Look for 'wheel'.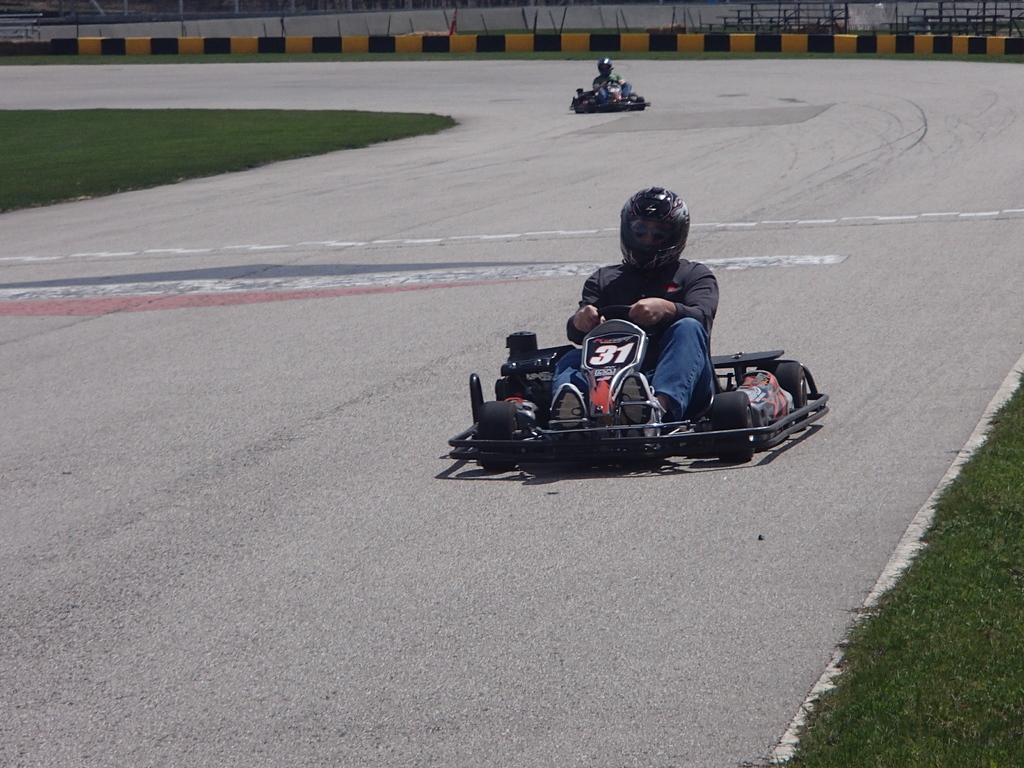
Found: [left=712, top=391, right=757, bottom=462].
